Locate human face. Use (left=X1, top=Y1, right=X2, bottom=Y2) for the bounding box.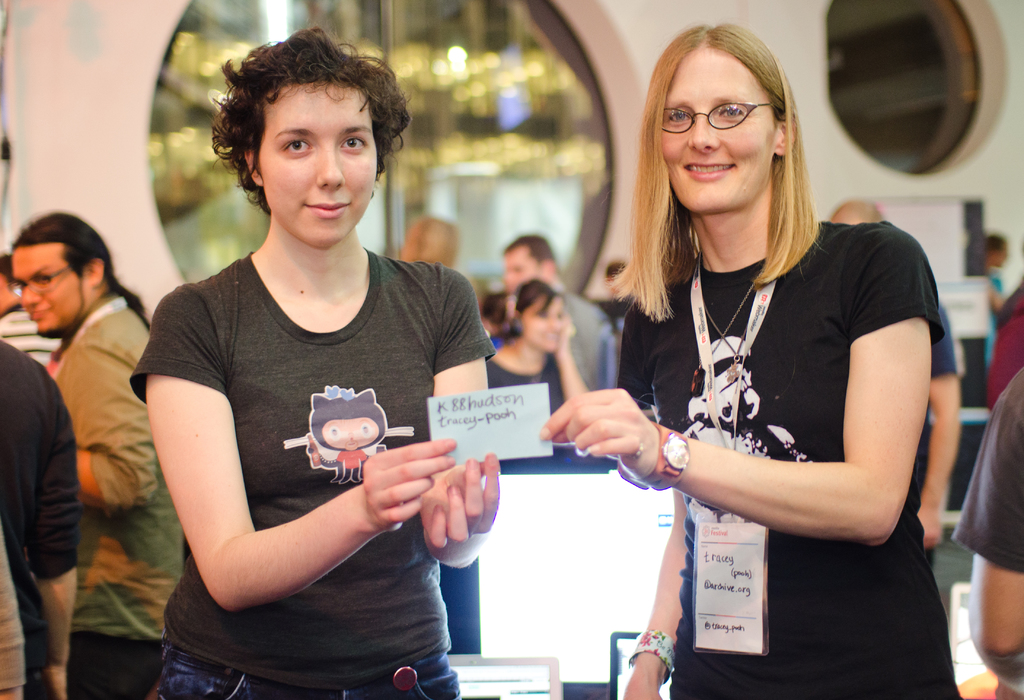
(left=256, top=83, right=377, bottom=245).
